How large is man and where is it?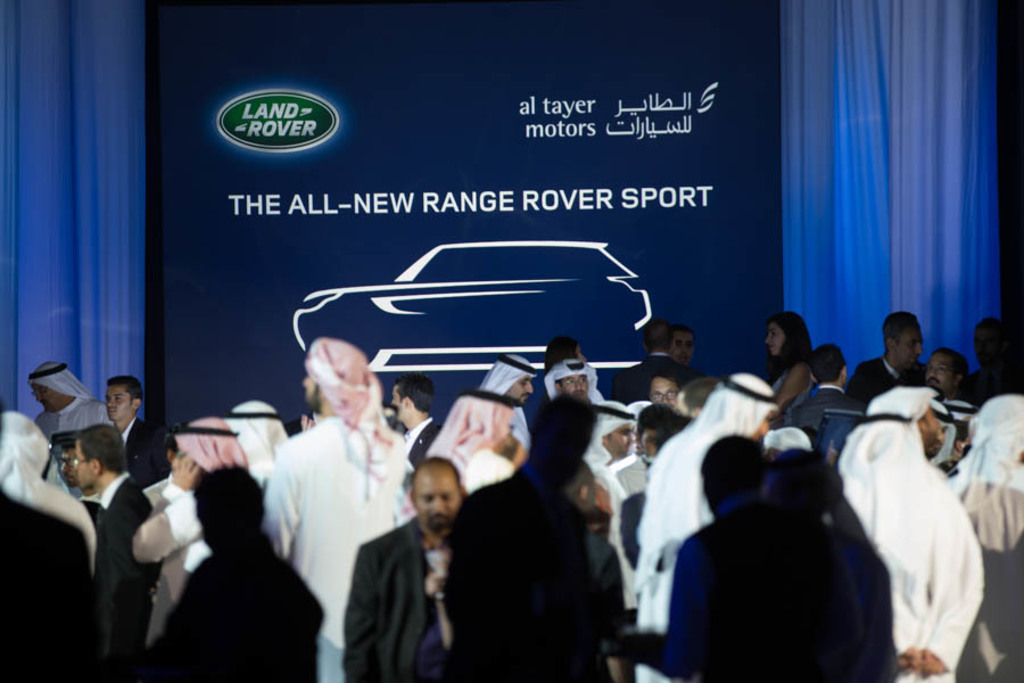
Bounding box: left=537, top=360, right=610, bottom=402.
